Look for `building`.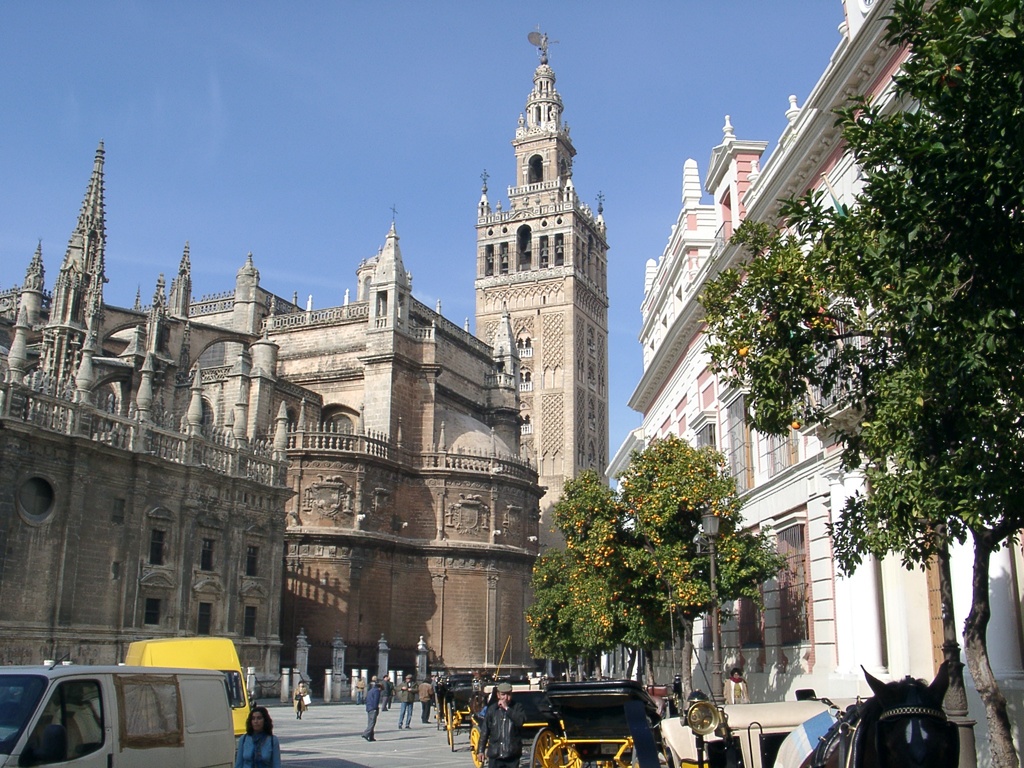
Found: <region>1, 33, 611, 705</region>.
